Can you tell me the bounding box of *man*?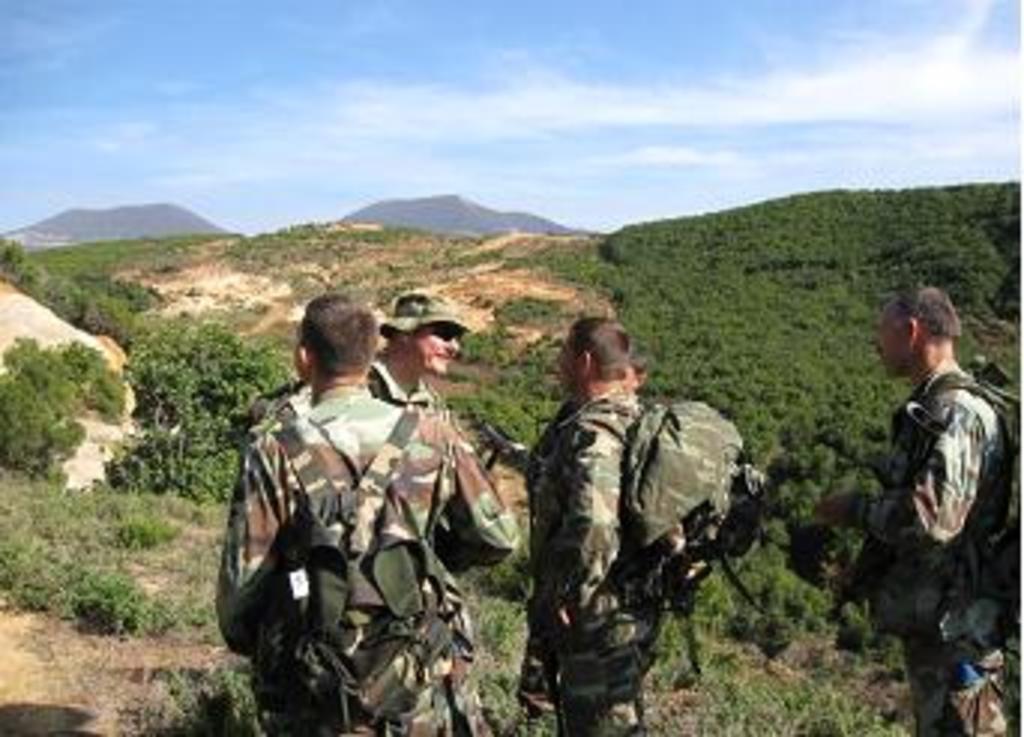
204, 294, 518, 734.
